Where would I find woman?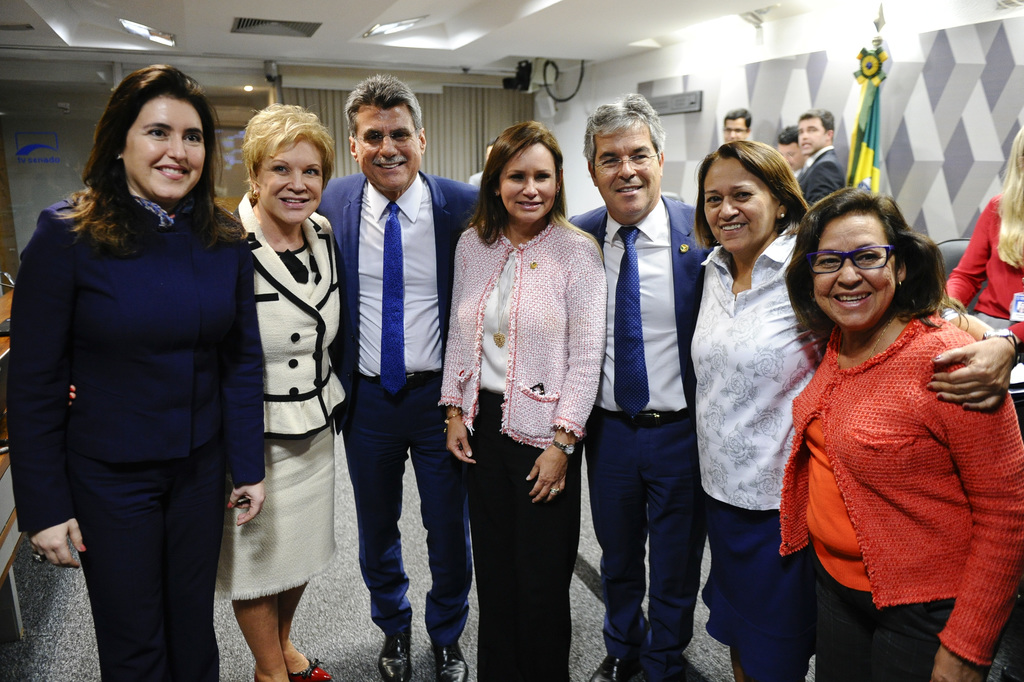
At [758, 178, 1023, 681].
